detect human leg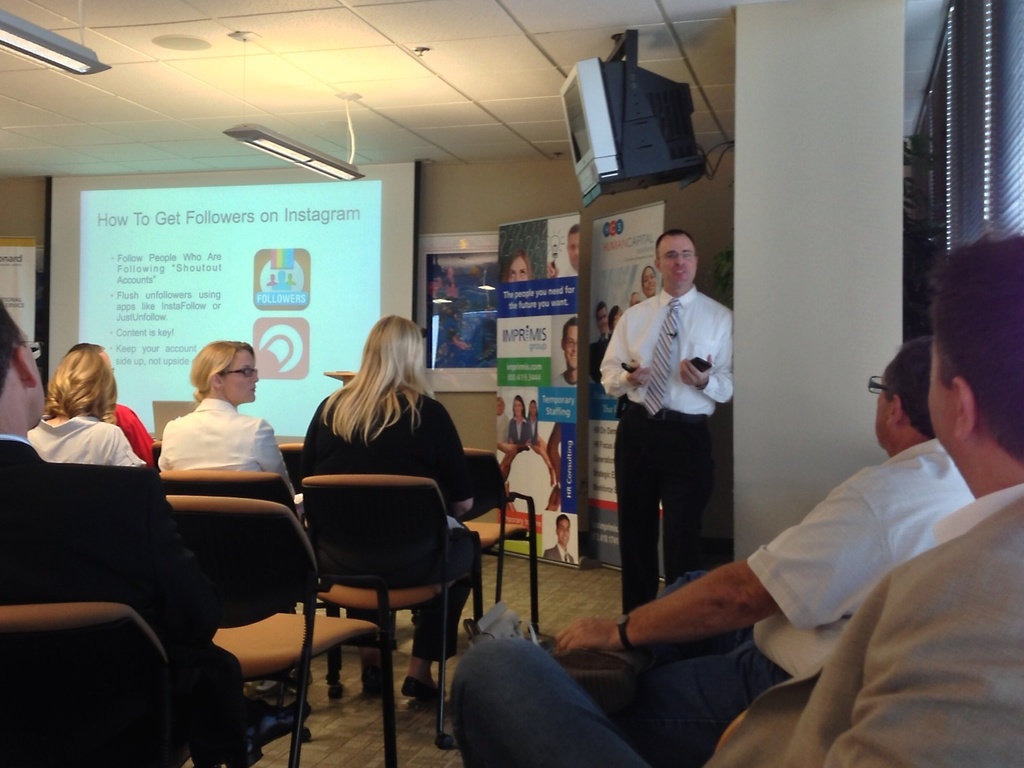
left=401, top=516, right=474, bottom=701
